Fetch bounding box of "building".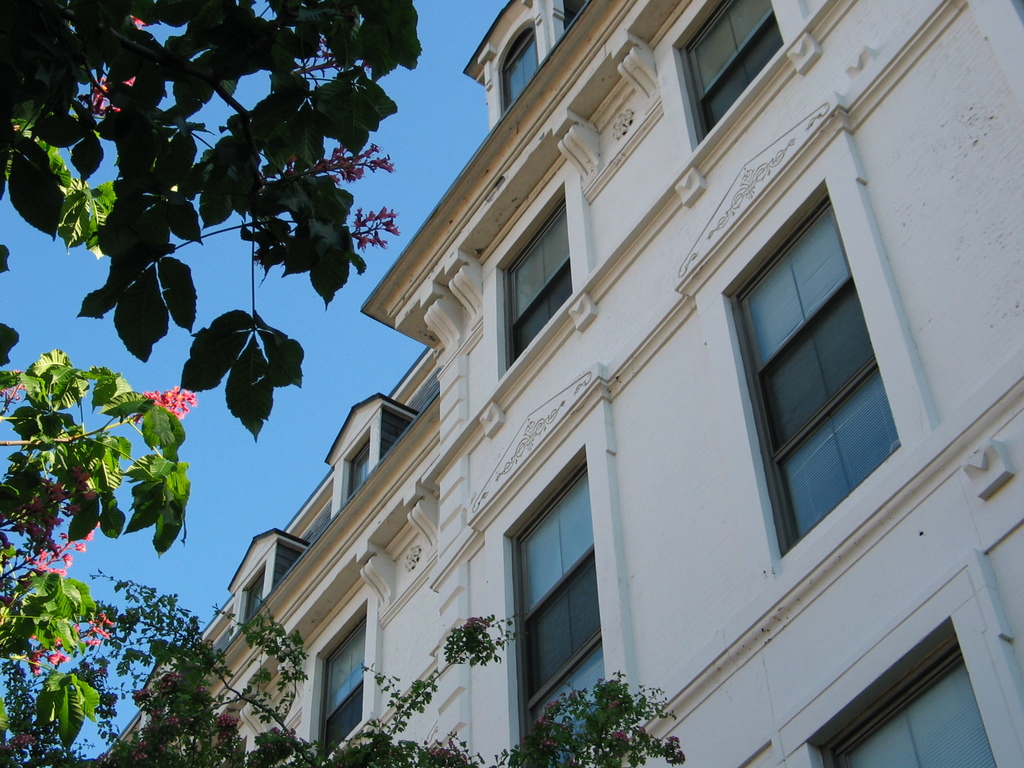
Bbox: 82:0:1023:767.
